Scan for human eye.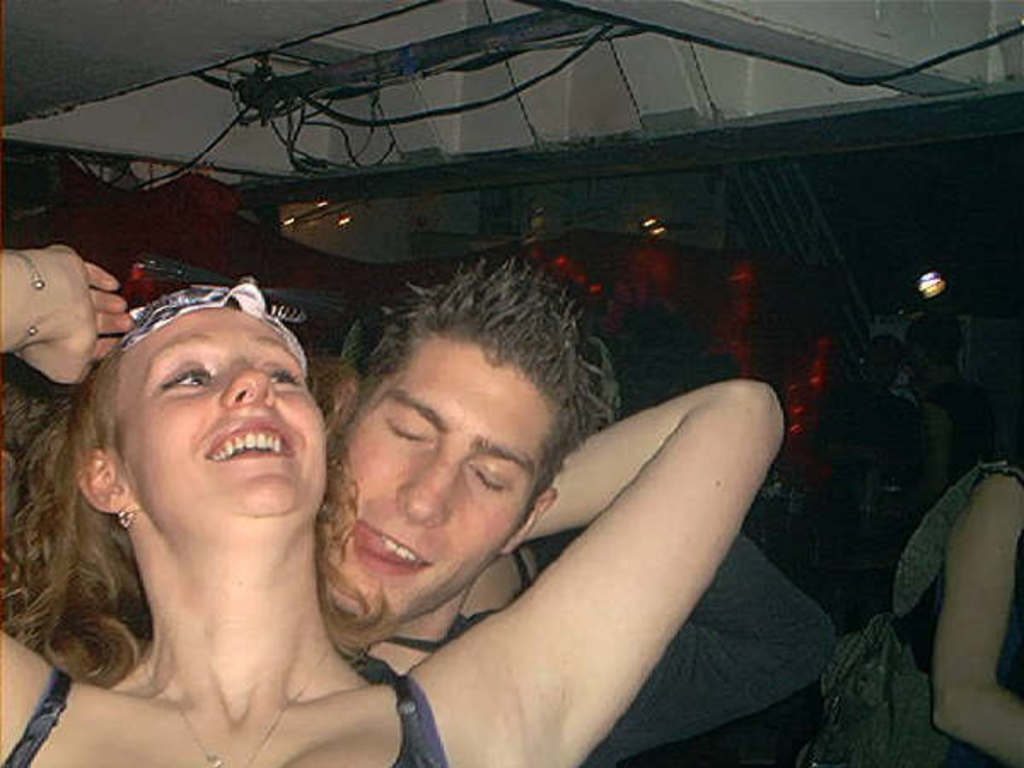
Scan result: Rect(265, 362, 302, 393).
